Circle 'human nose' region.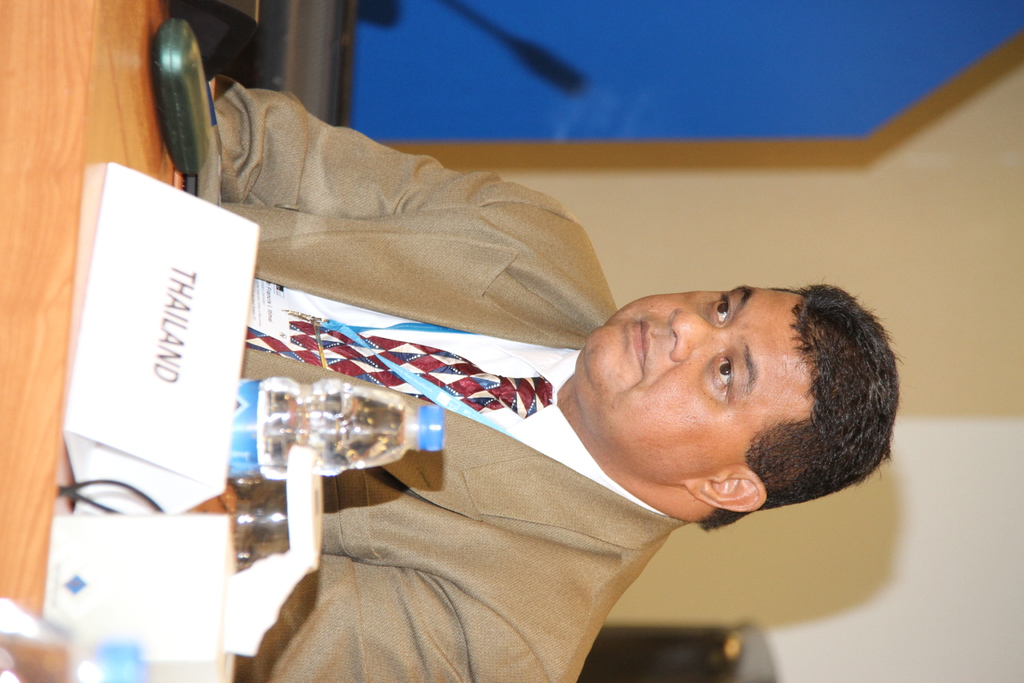
Region: 668/307/712/361.
